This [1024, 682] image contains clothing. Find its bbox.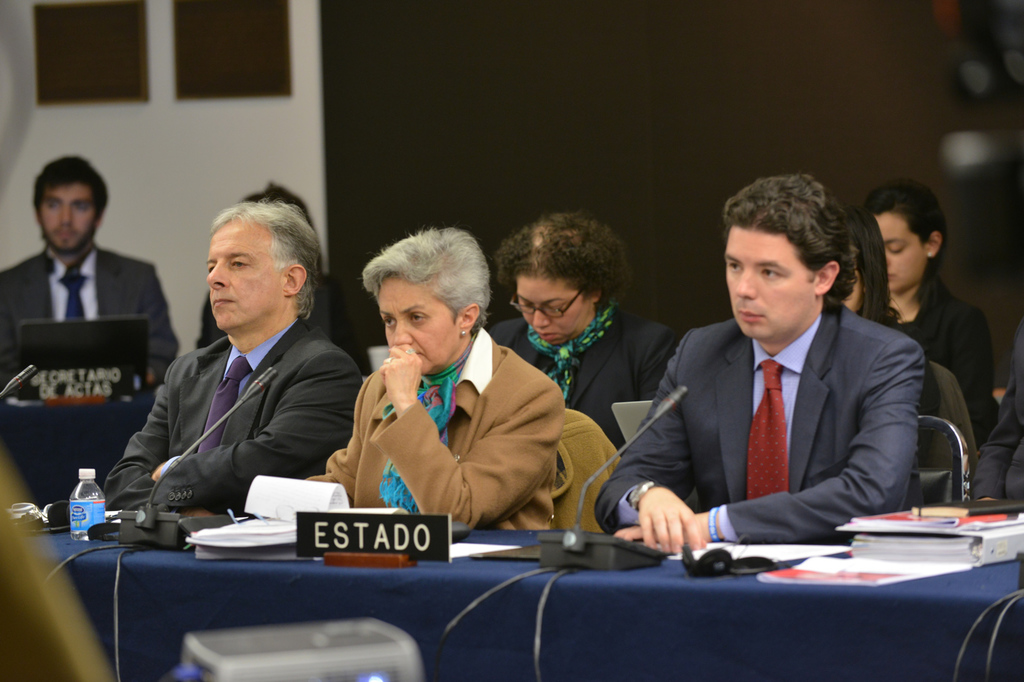
549,403,624,535.
